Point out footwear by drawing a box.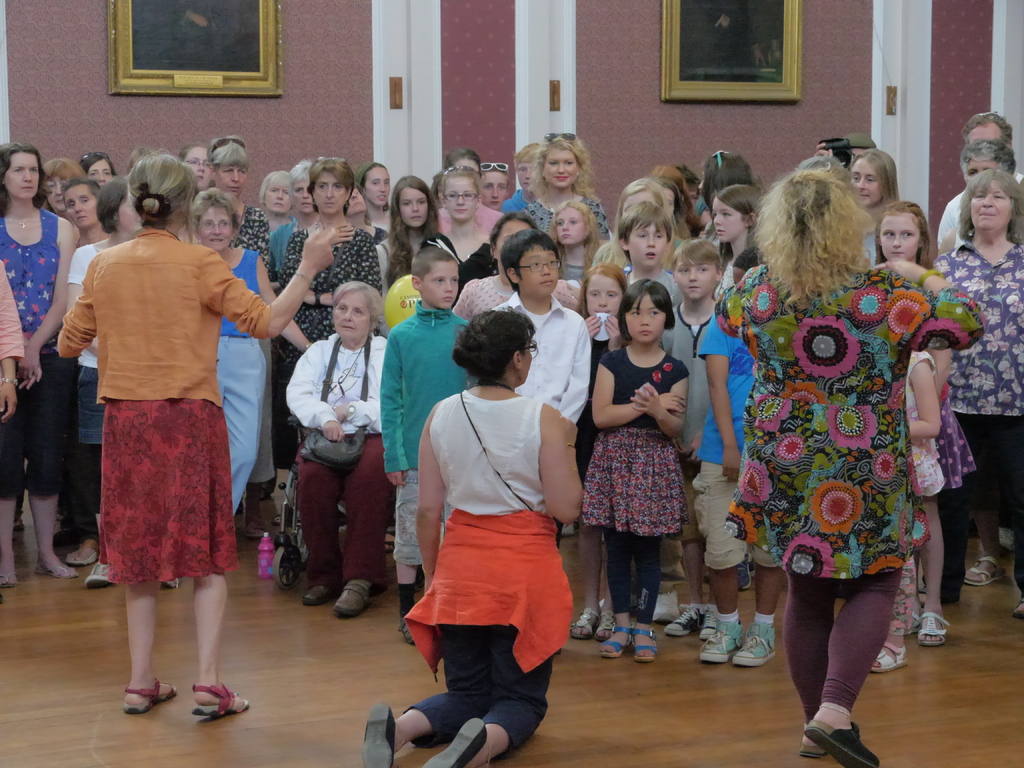
{"left": 332, "top": 583, "right": 365, "bottom": 616}.
